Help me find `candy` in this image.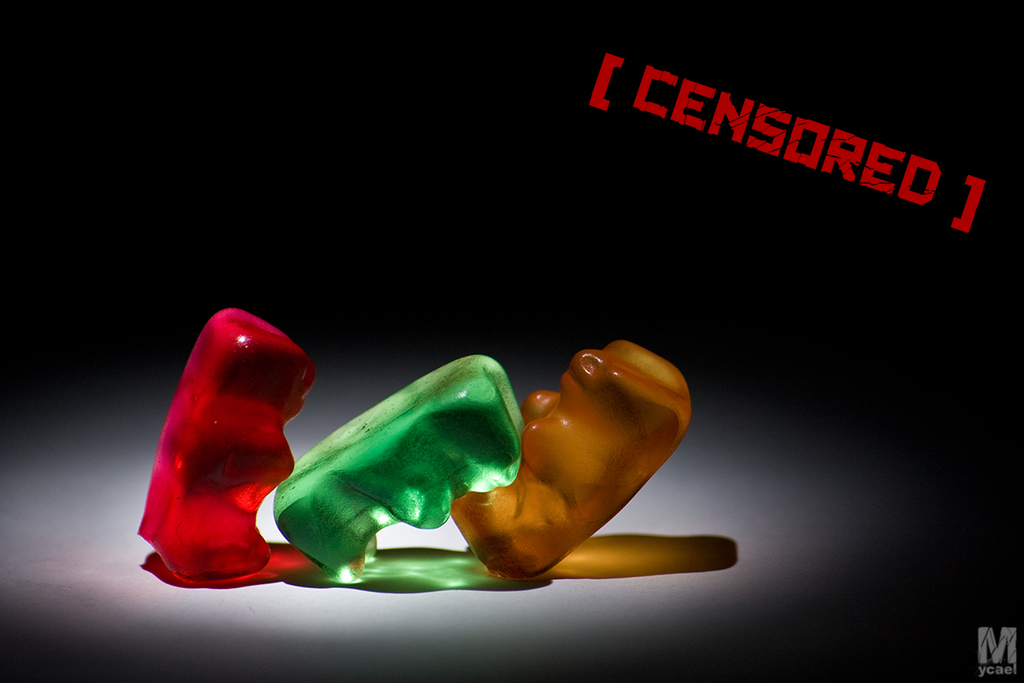
Found it: 271,352,524,584.
